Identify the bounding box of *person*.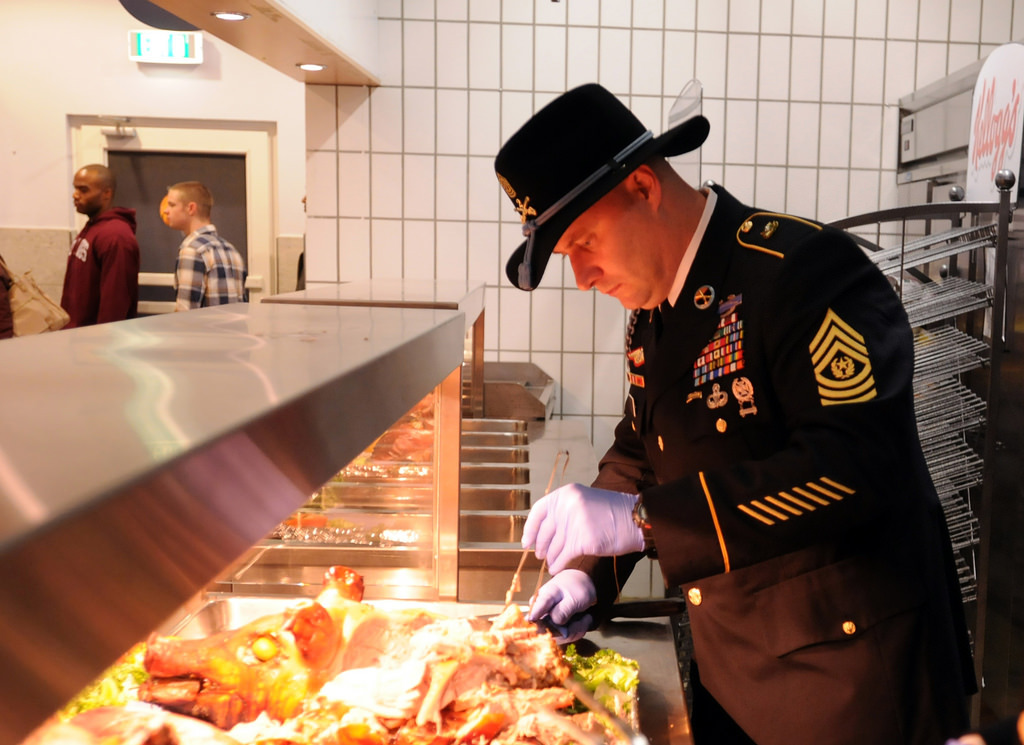
[458,73,995,744].
